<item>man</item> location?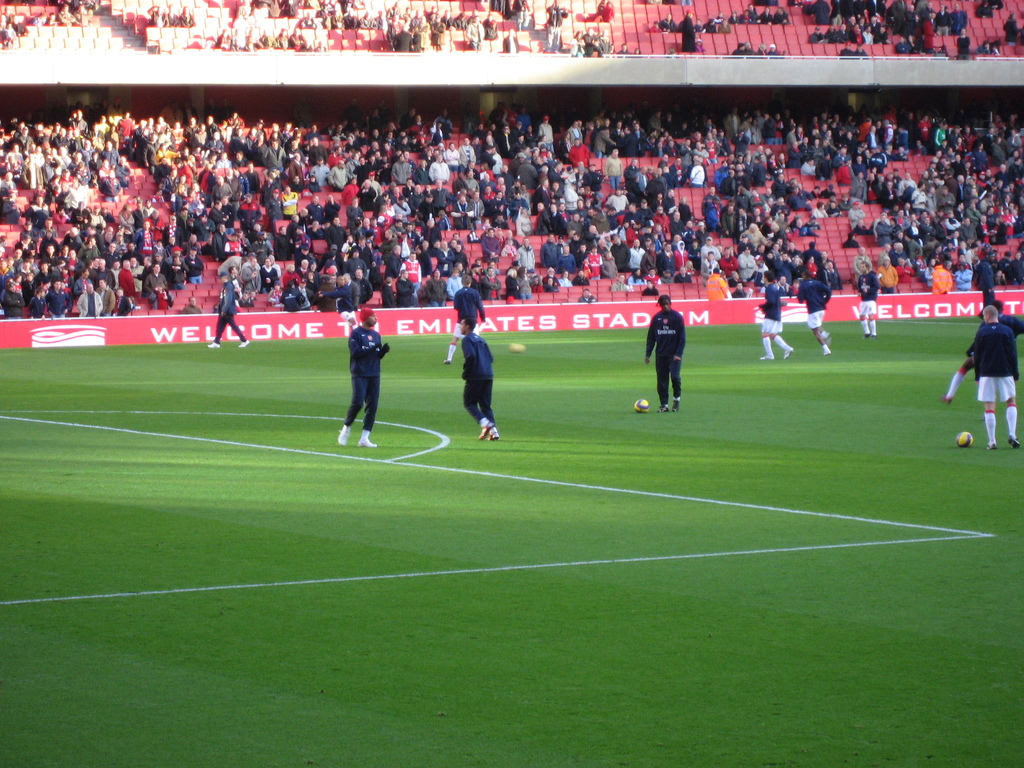
[744,38,758,55]
